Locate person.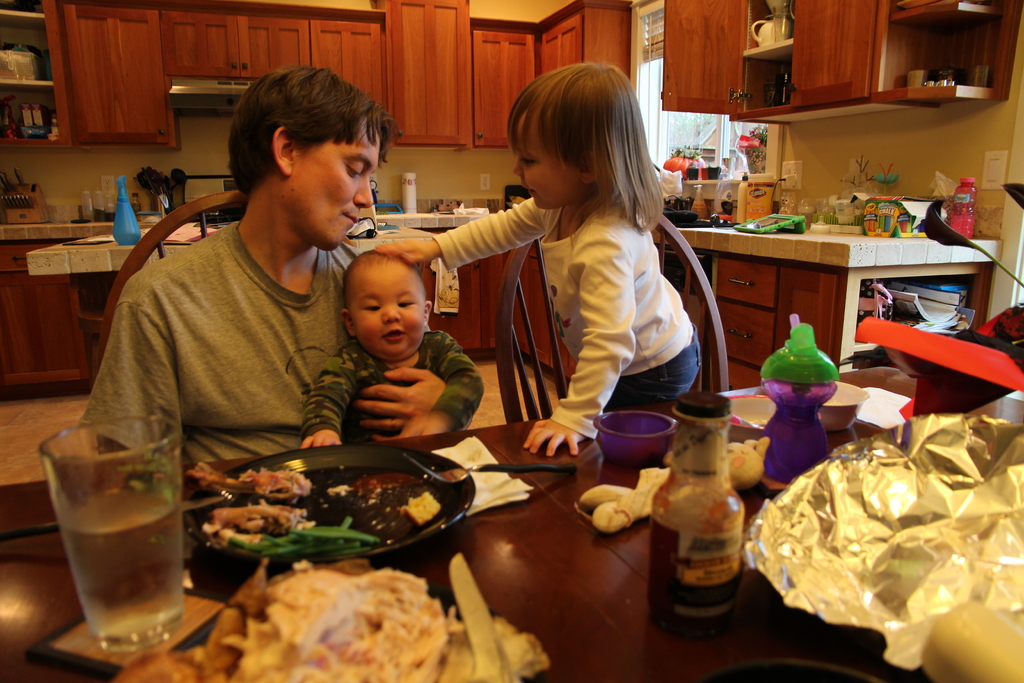
Bounding box: box=[374, 65, 705, 458].
